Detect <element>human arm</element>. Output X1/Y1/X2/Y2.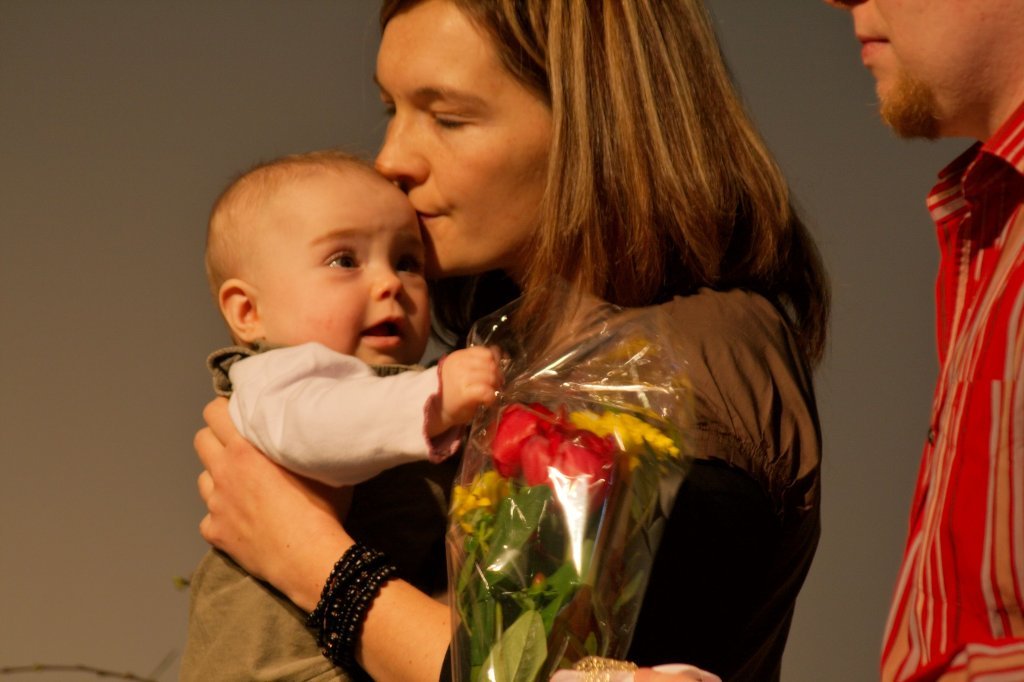
198/391/750/681.
